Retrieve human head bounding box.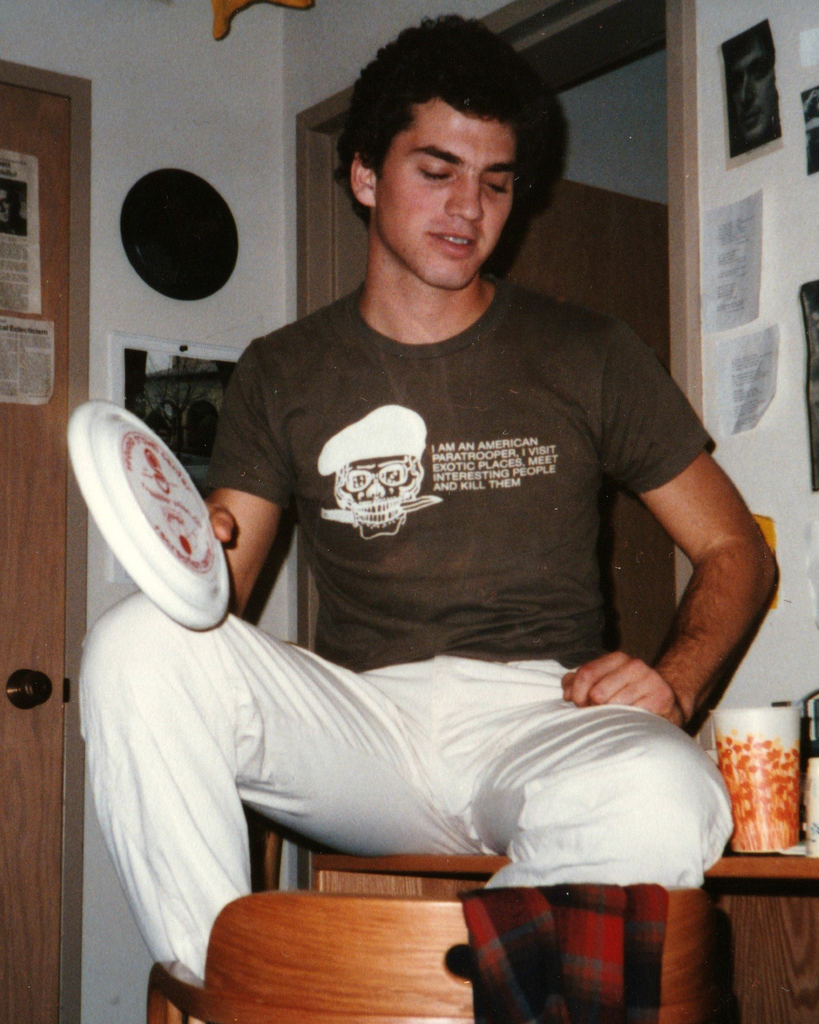
Bounding box: <bbox>299, 26, 569, 308</bbox>.
